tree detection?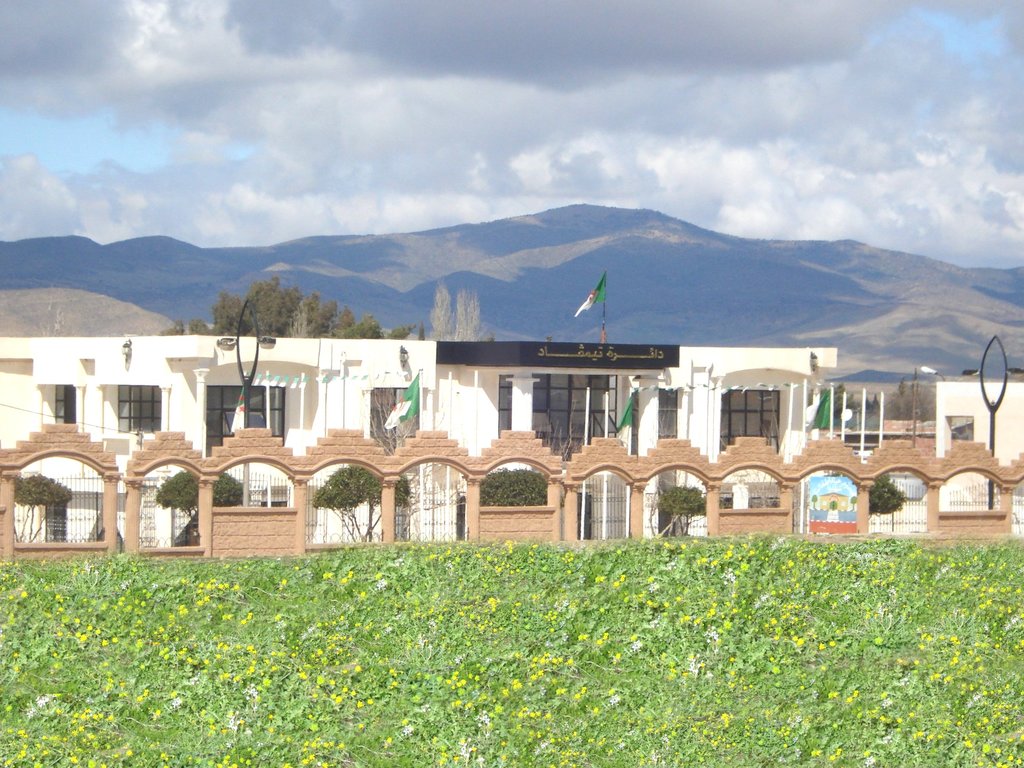
Rect(424, 278, 448, 344)
